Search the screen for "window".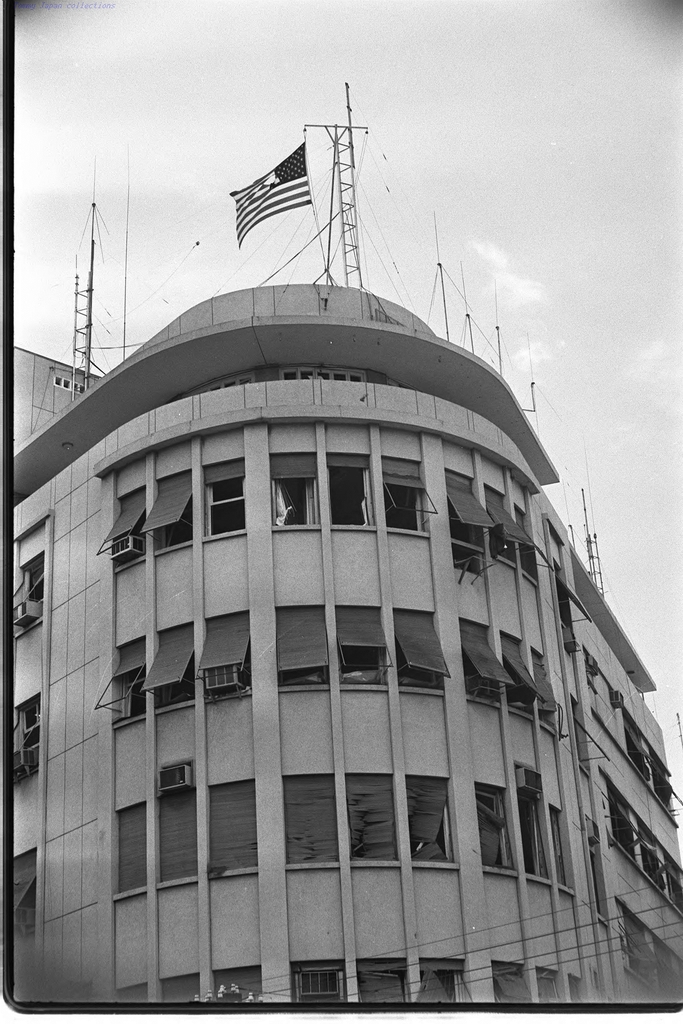
Found at left=407, top=770, right=453, bottom=867.
